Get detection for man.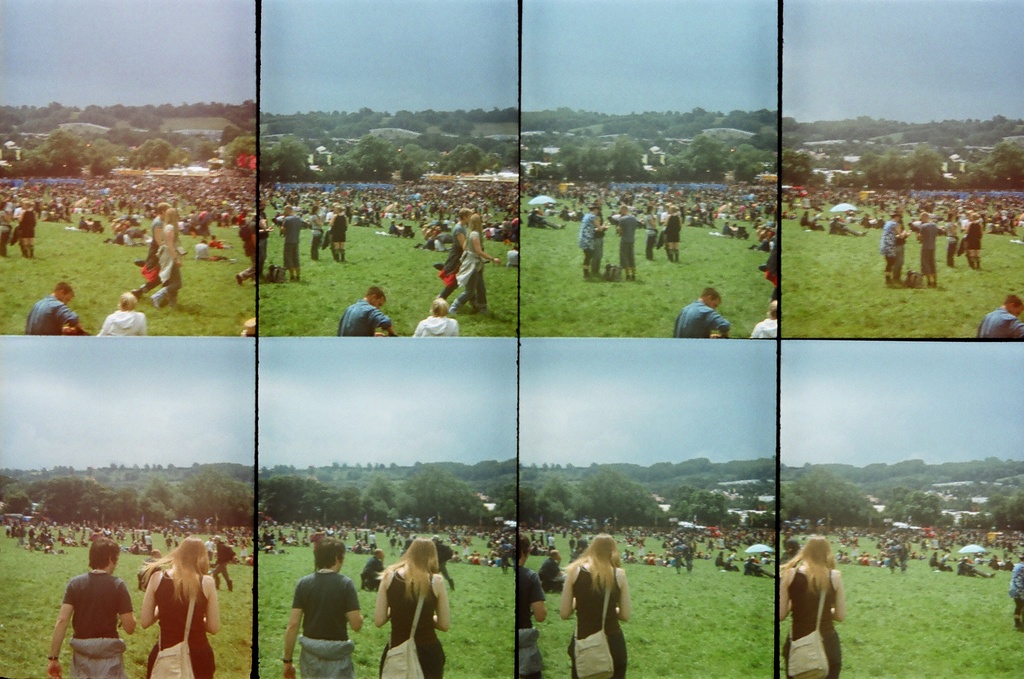
Detection: bbox=[673, 287, 728, 339].
